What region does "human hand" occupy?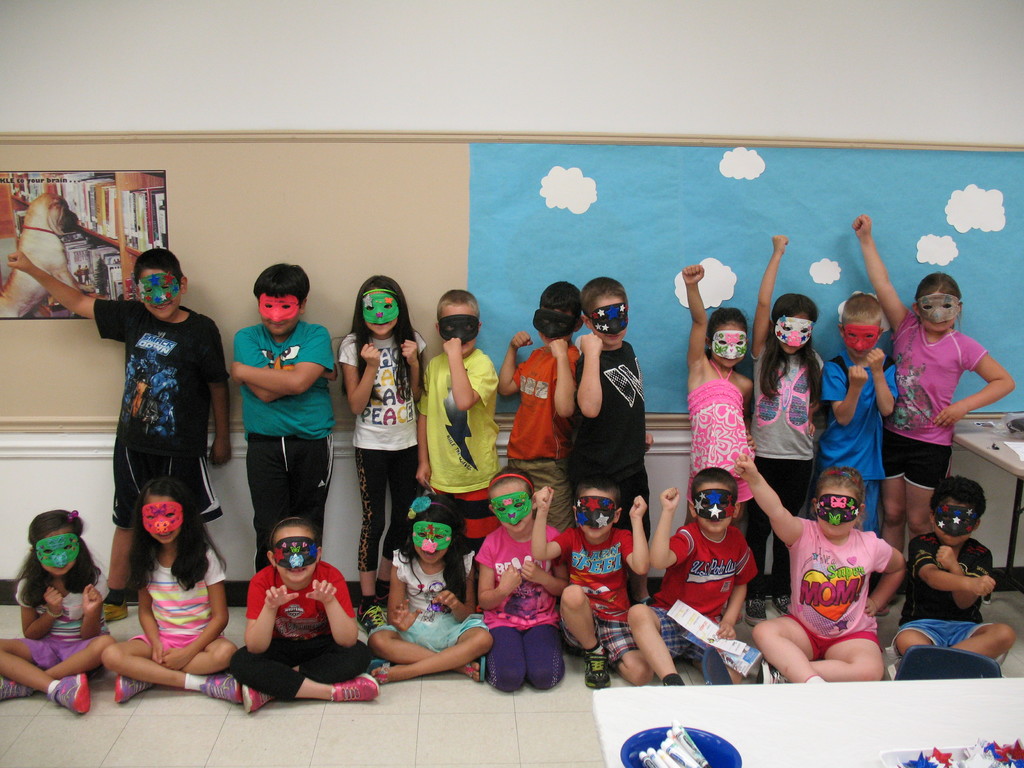
627, 494, 648, 520.
